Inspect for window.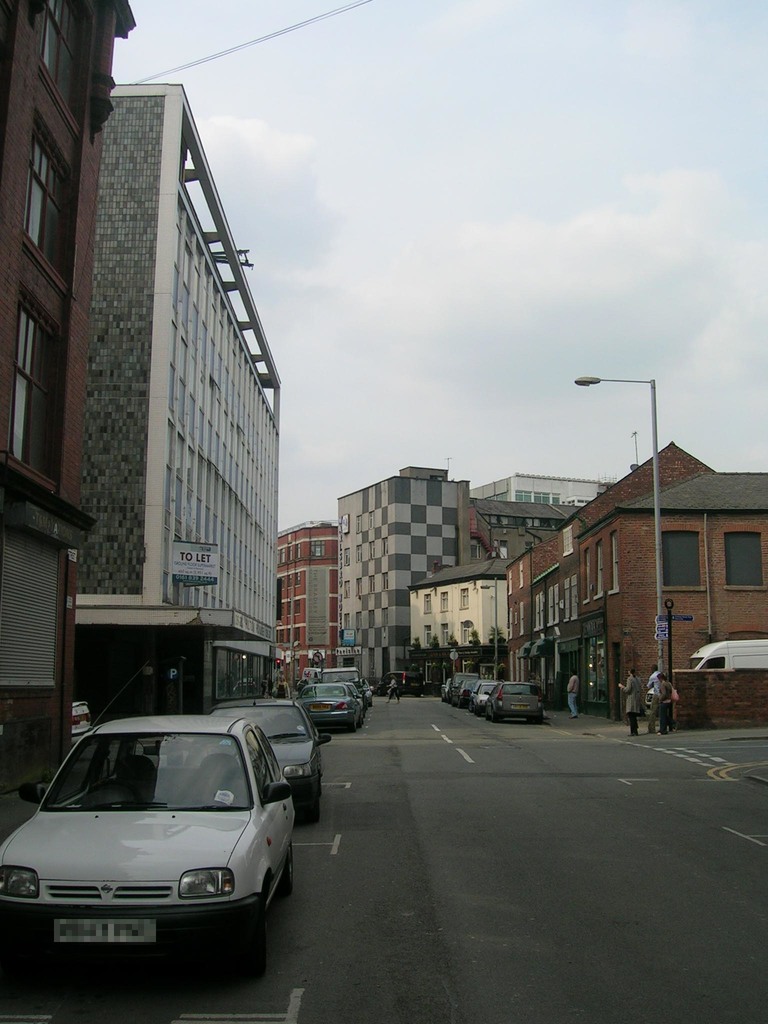
Inspection: locate(20, 128, 70, 285).
